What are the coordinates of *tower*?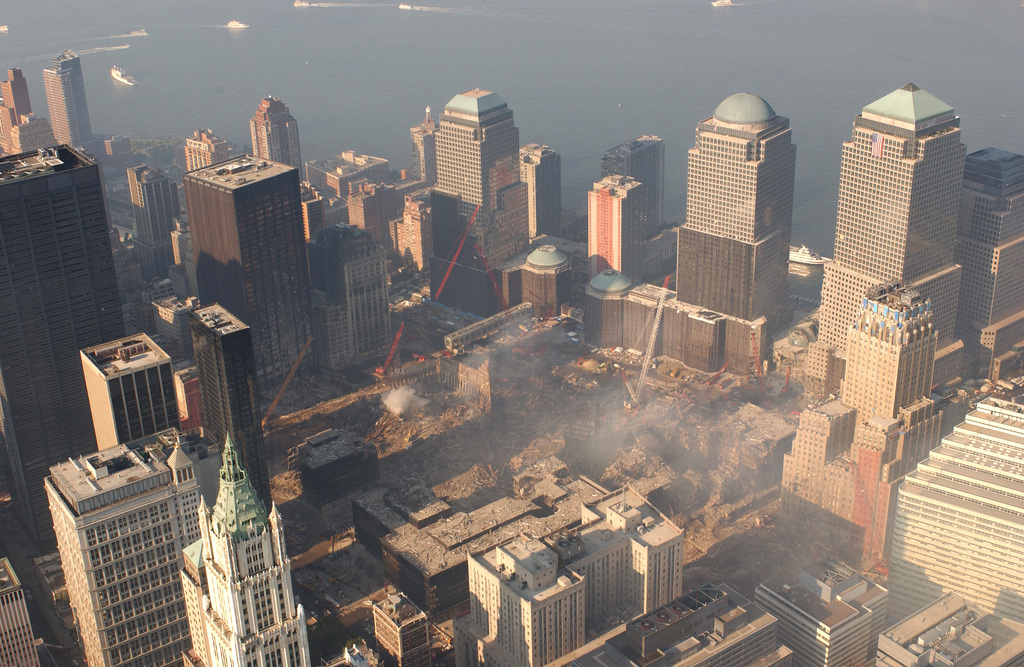
[left=47, top=50, right=92, bottom=149].
